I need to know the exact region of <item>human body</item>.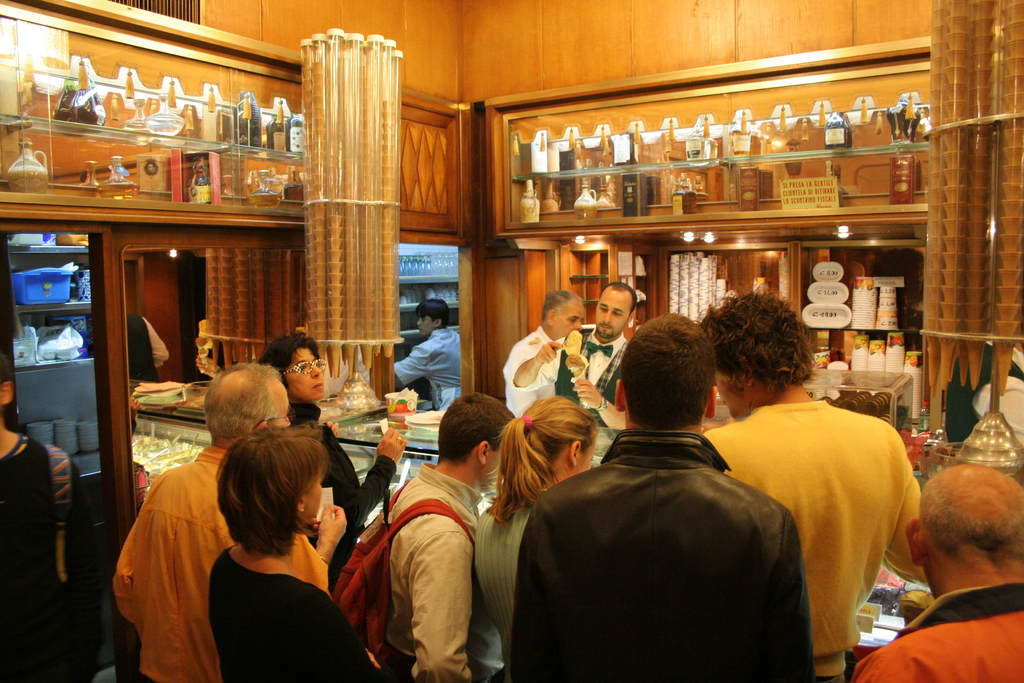
Region: detection(506, 287, 585, 437).
